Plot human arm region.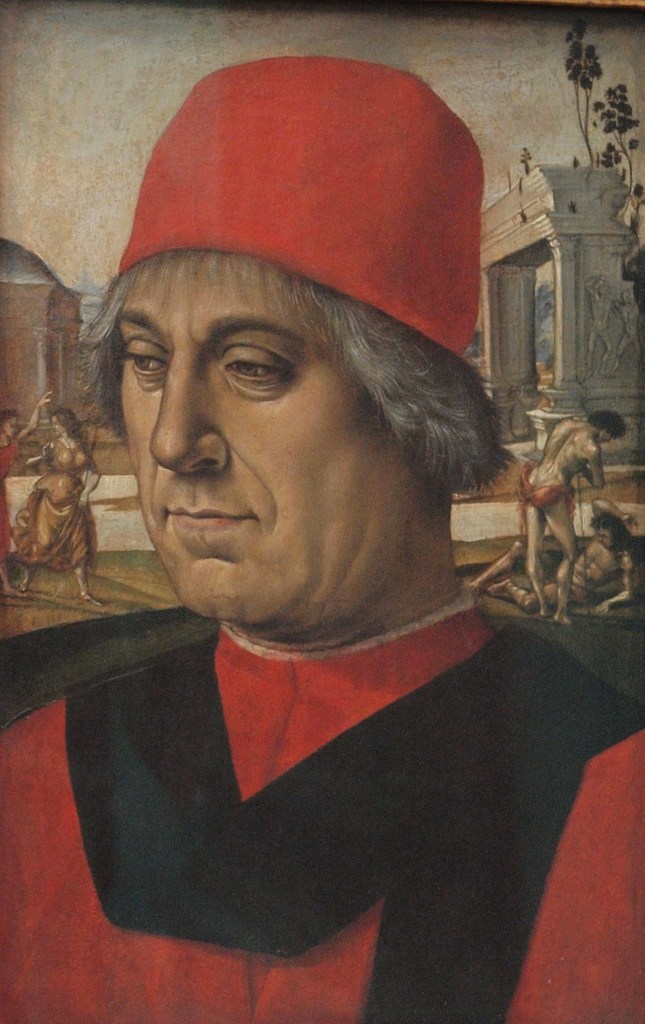
Plotted at BBox(15, 408, 29, 449).
